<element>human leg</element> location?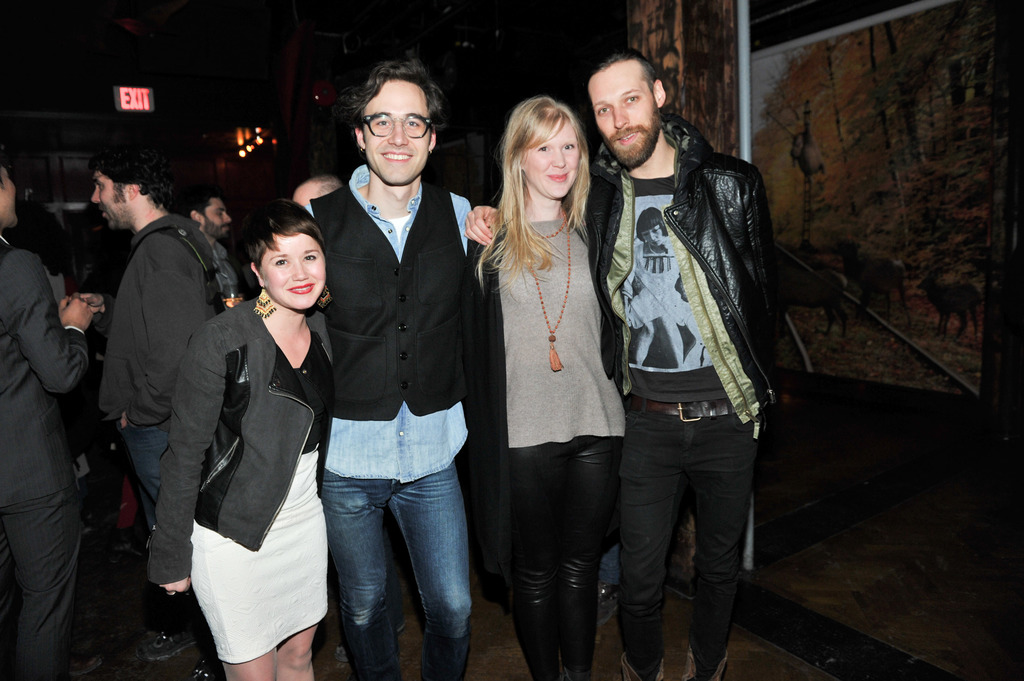
l=686, t=396, r=758, b=680
